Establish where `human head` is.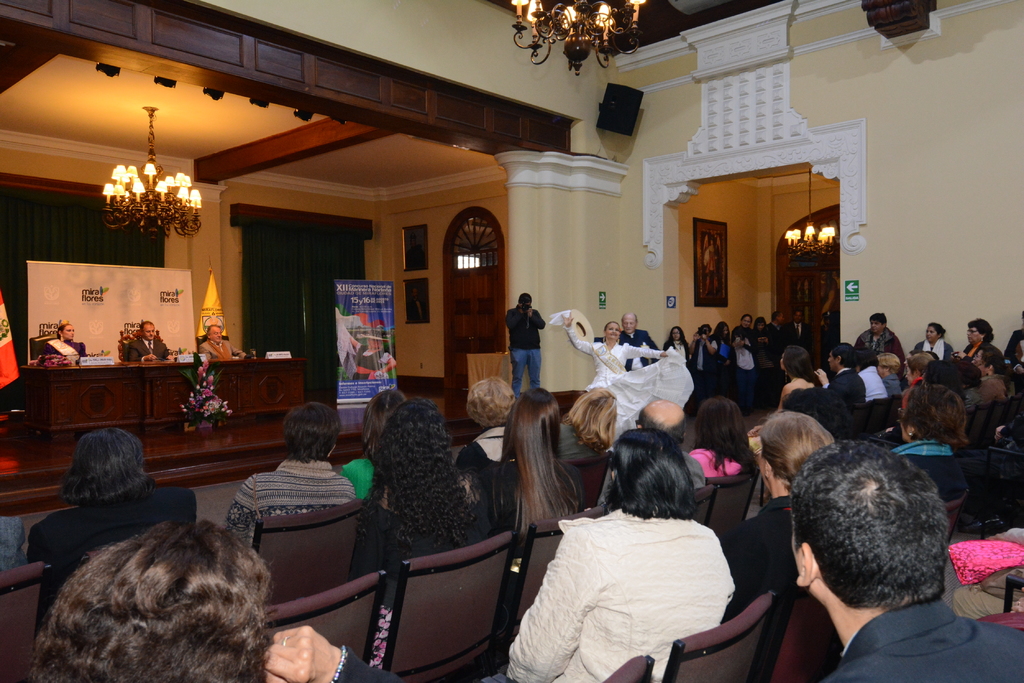
Established at (x1=865, y1=311, x2=888, y2=335).
